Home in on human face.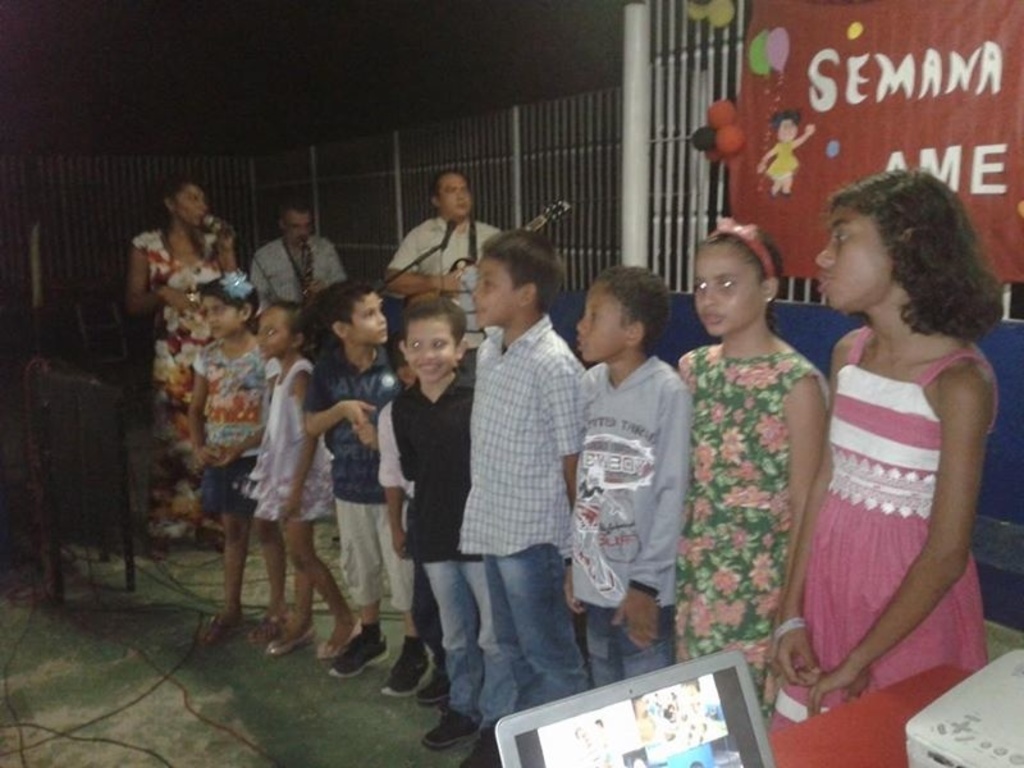
Homed in at 174, 183, 207, 228.
